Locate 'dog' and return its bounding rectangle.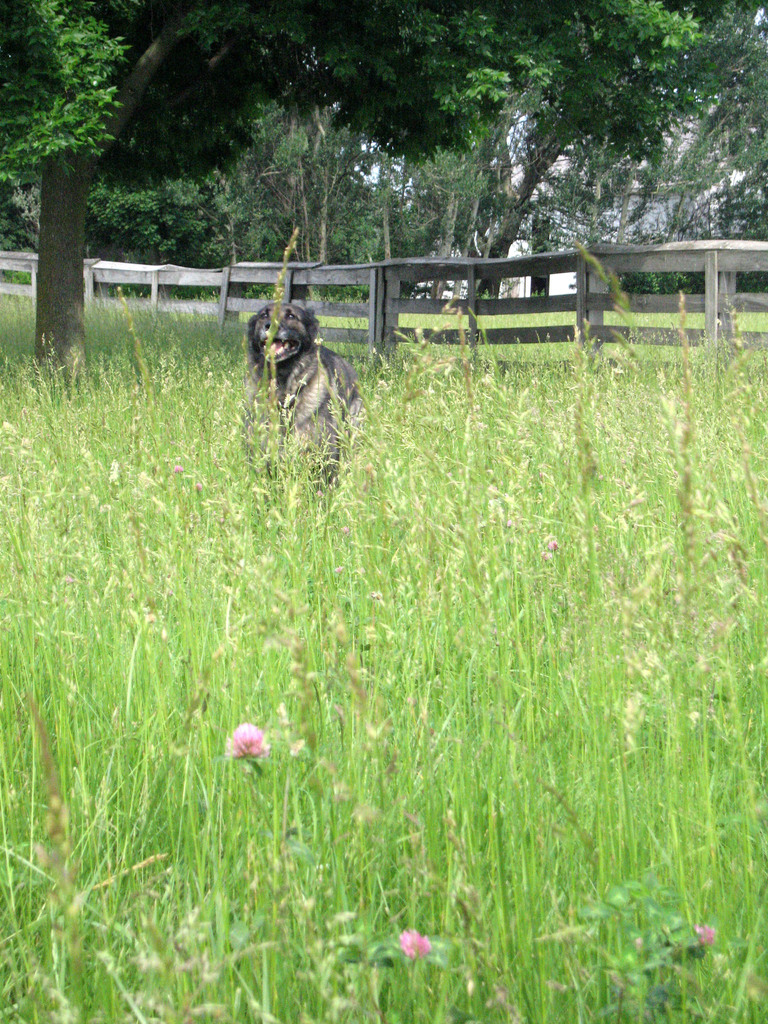
[237,299,360,495].
